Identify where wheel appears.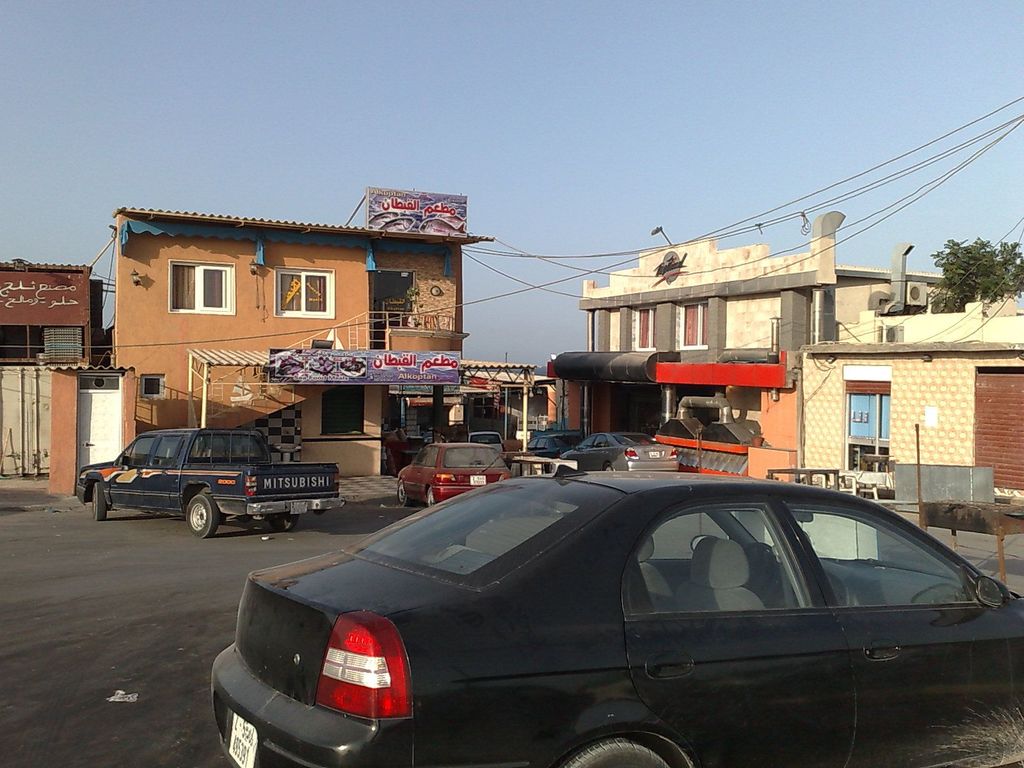
Appears at <bbox>397, 481, 409, 504</bbox>.
